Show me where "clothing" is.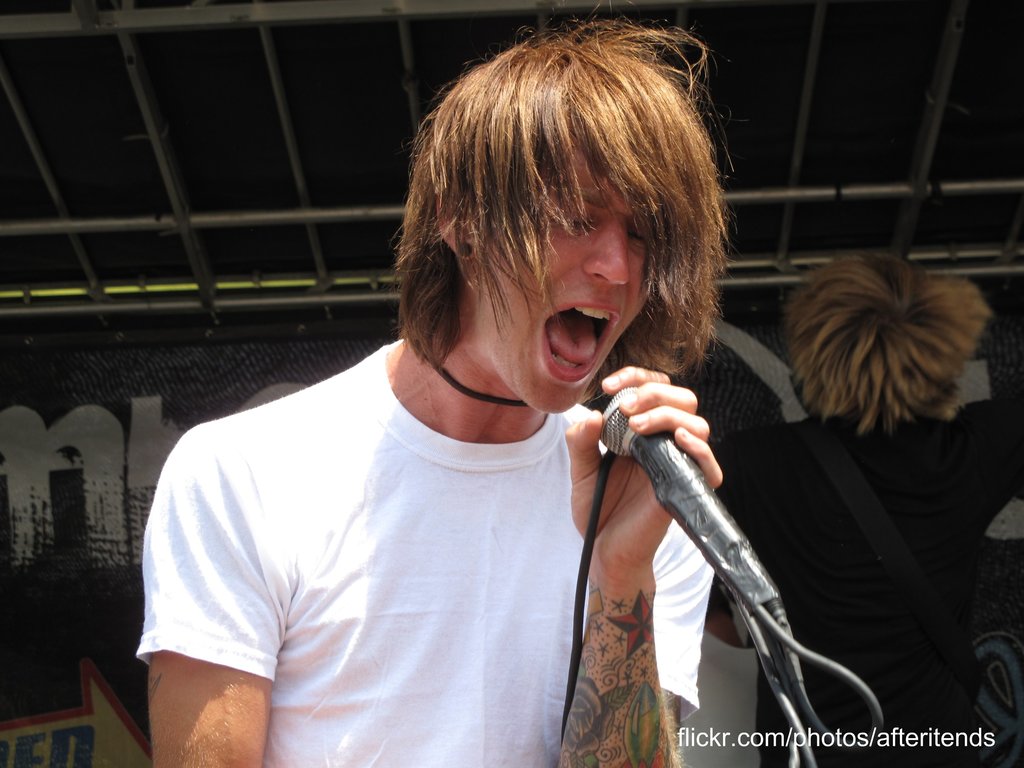
"clothing" is at [129,335,723,767].
